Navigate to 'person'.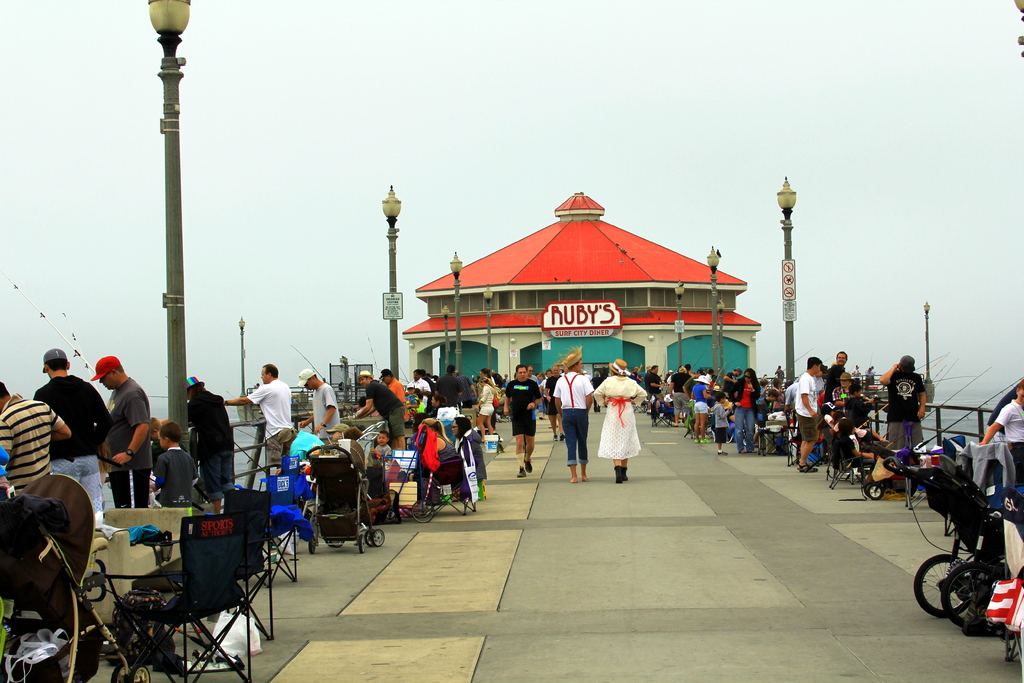
Navigation target: crop(297, 373, 336, 445).
